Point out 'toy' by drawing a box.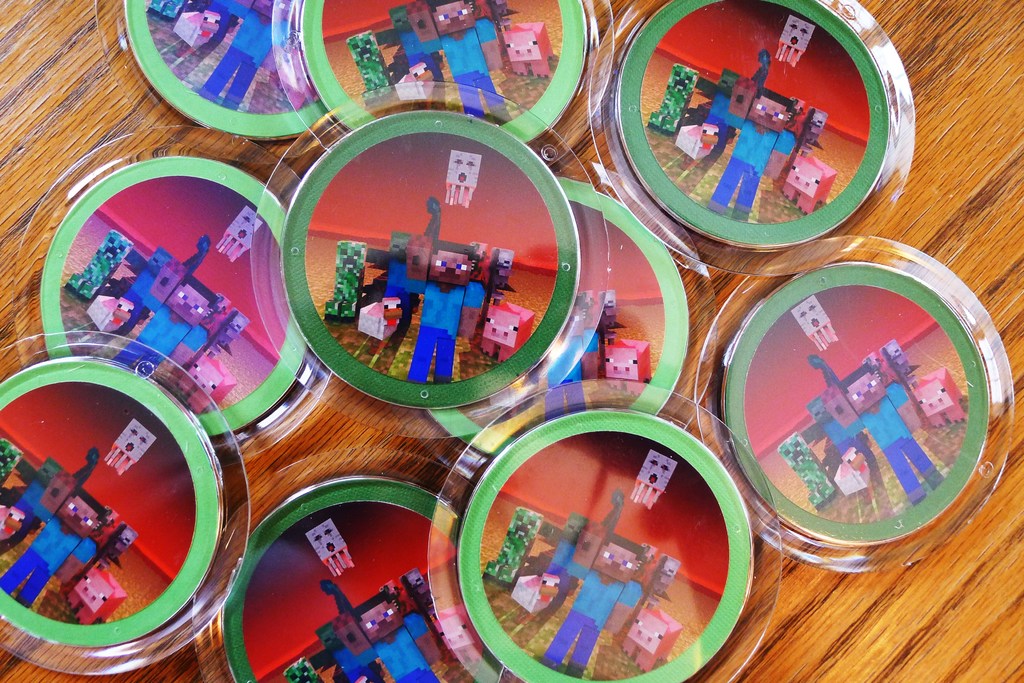
[484,507,541,584].
